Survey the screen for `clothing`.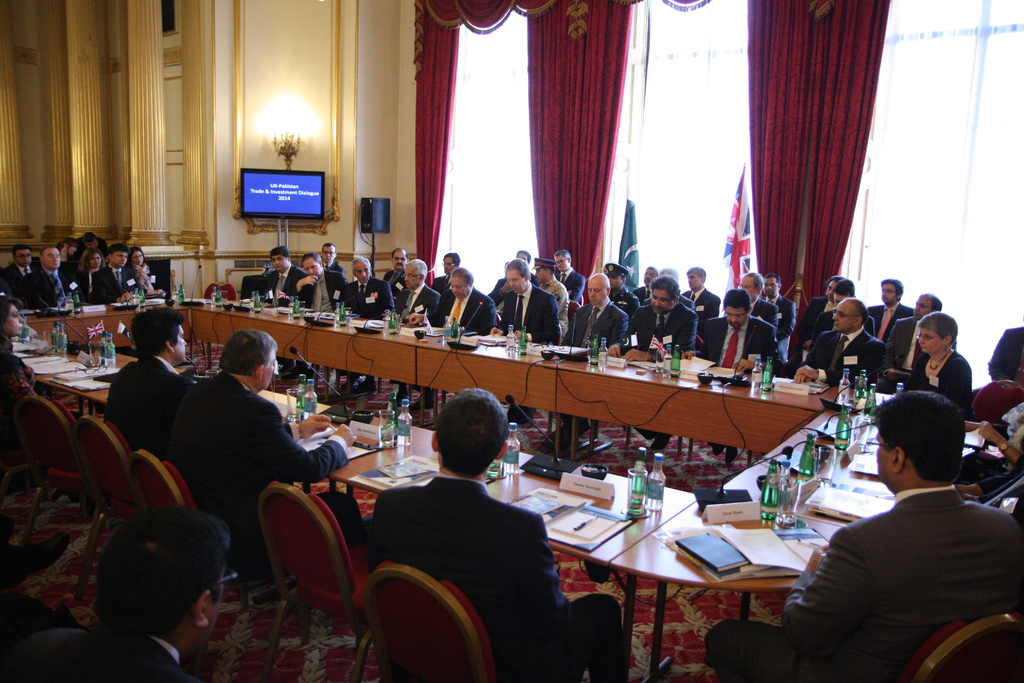
Survey found: [563,309,623,344].
